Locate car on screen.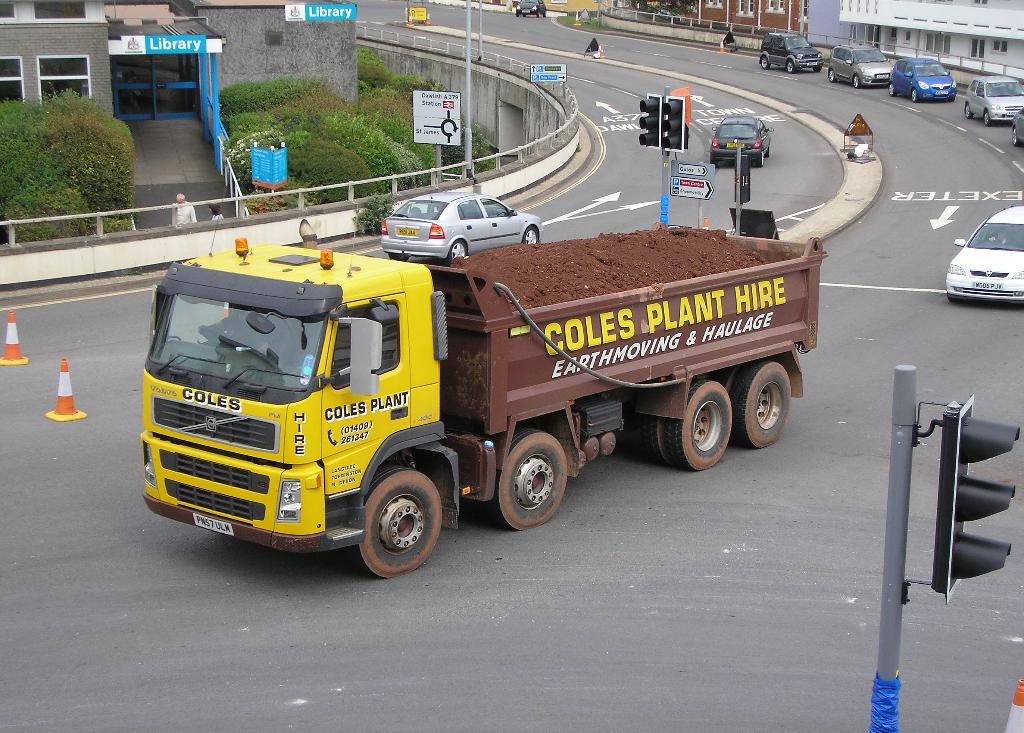
On screen at <bbox>887, 54, 962, 102</bbox>.
